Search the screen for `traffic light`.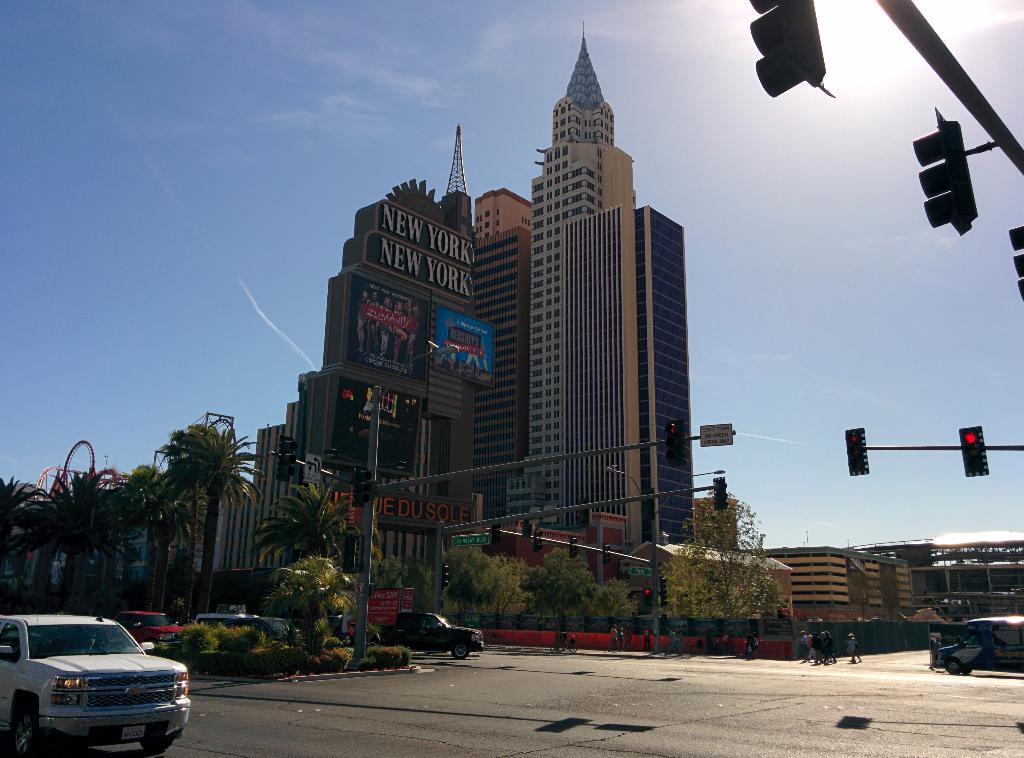
Found at bbox=[522, 520, 531, 540].
